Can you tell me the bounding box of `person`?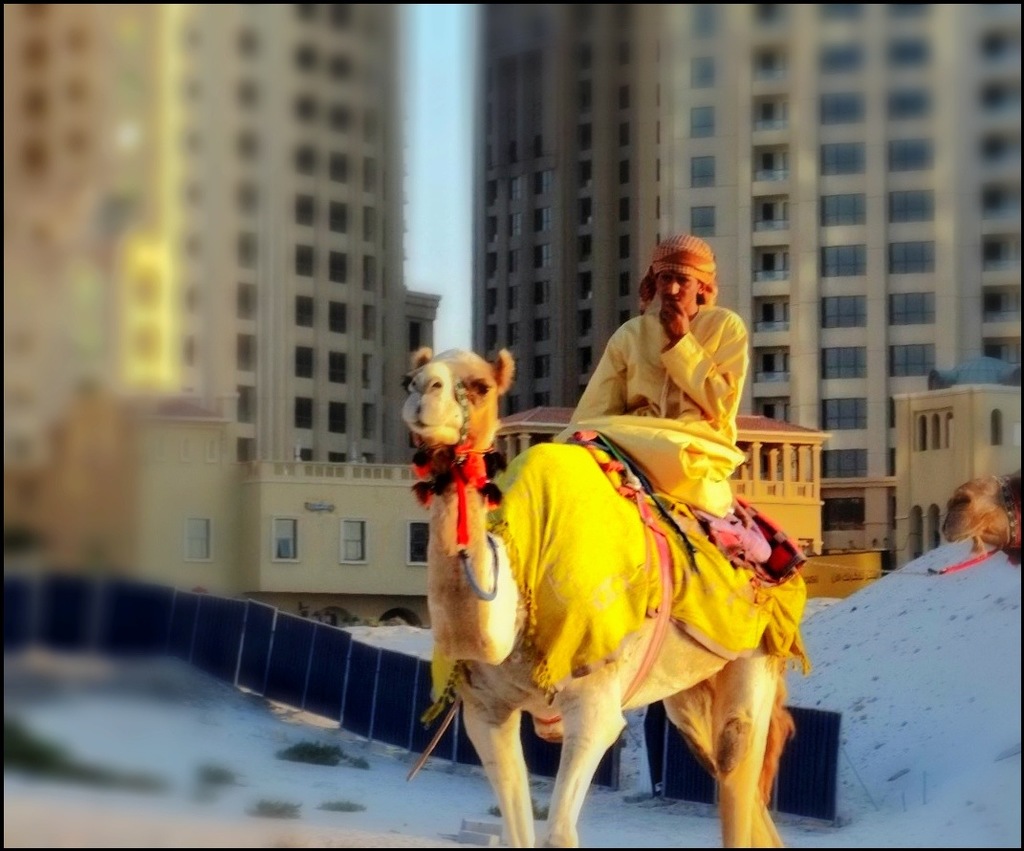
box(546, 234, 740, 447).
